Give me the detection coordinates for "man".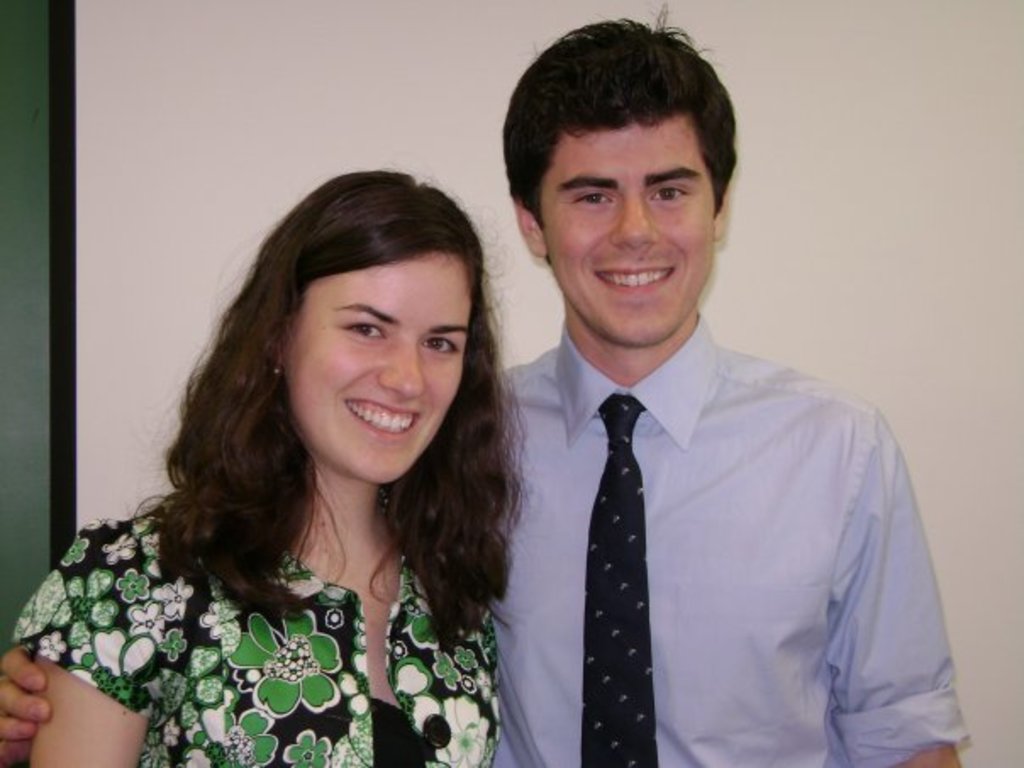
Rect(0, 8, 970, 766).
